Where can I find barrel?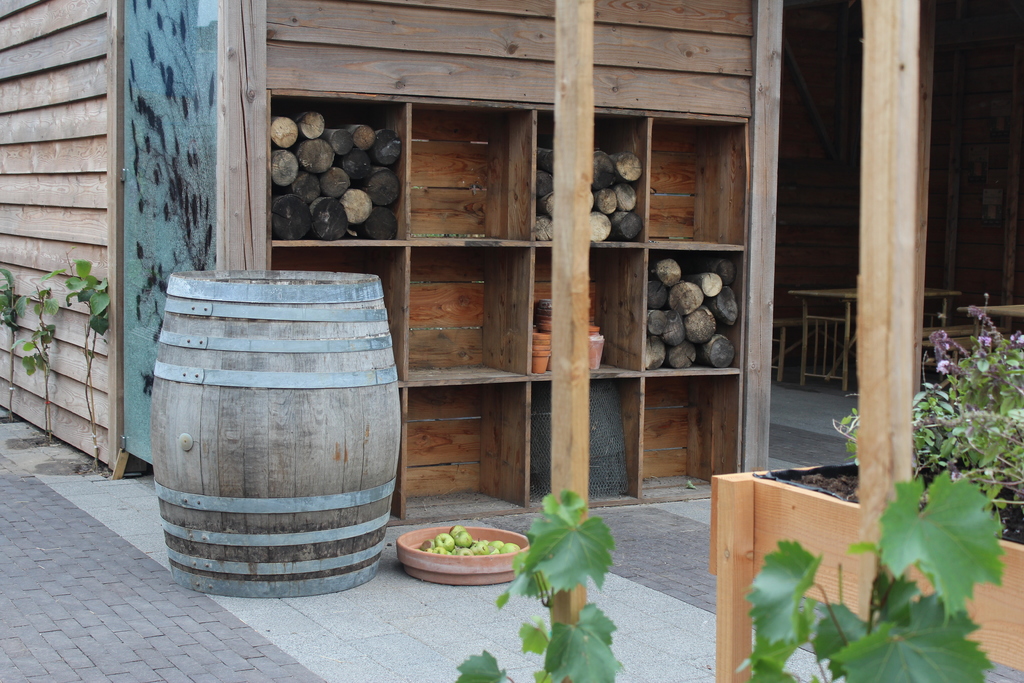
You can find it at l=140, t=270, r=401, b=592.
